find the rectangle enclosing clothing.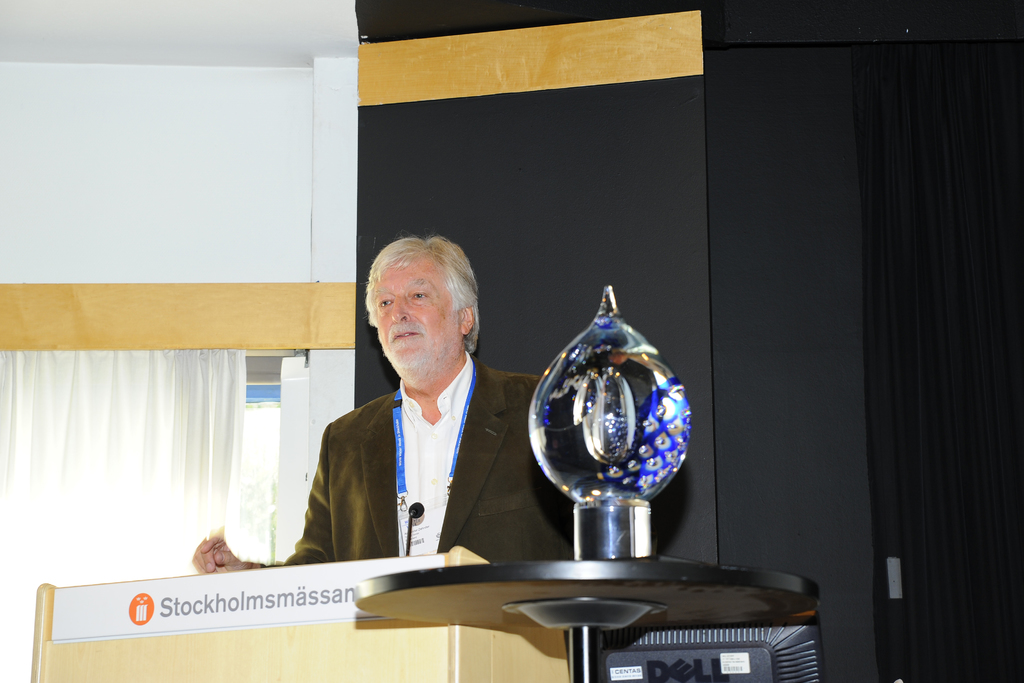
293,309,534,592.
